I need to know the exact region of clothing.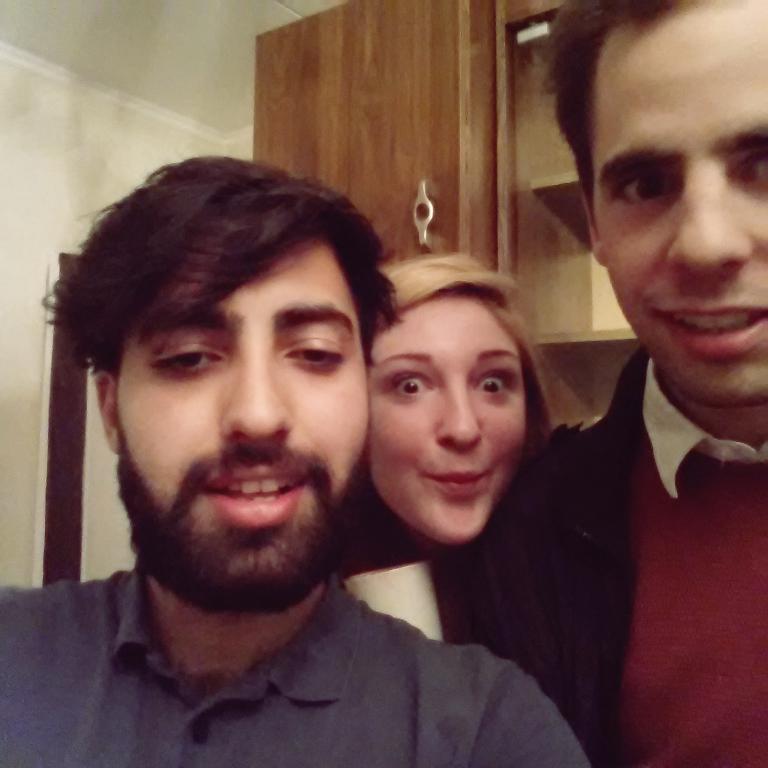
Region: Rect(313, 417, 568, 669).
